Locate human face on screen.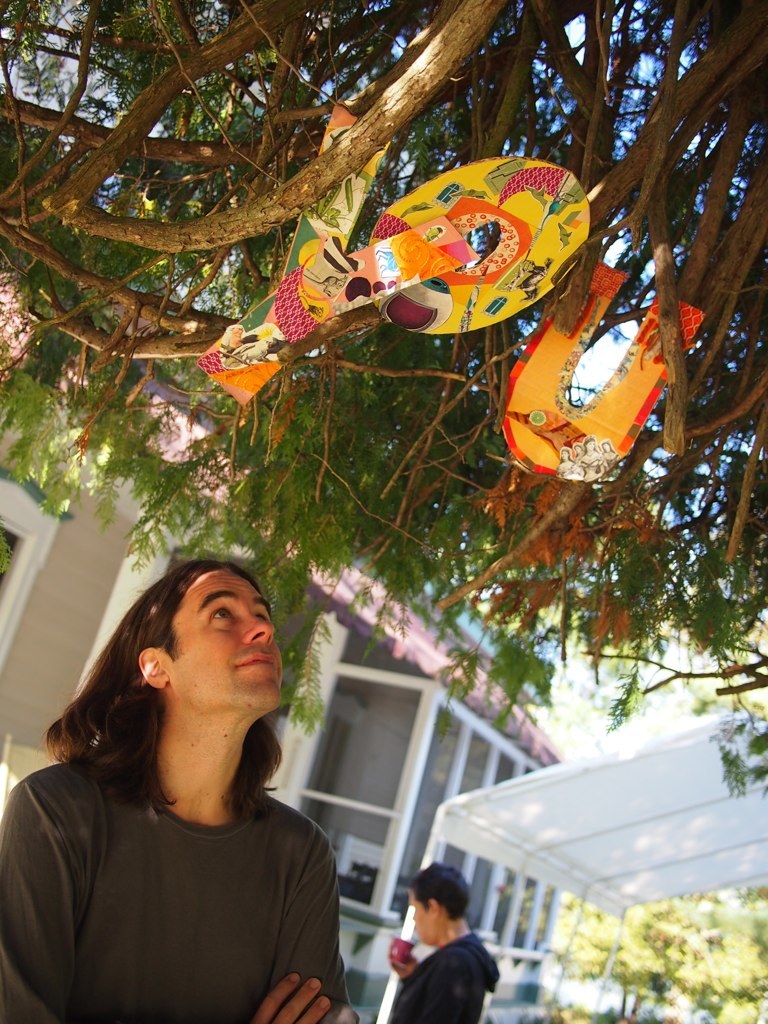
On screen at locate(169, 570, 282, 709).
